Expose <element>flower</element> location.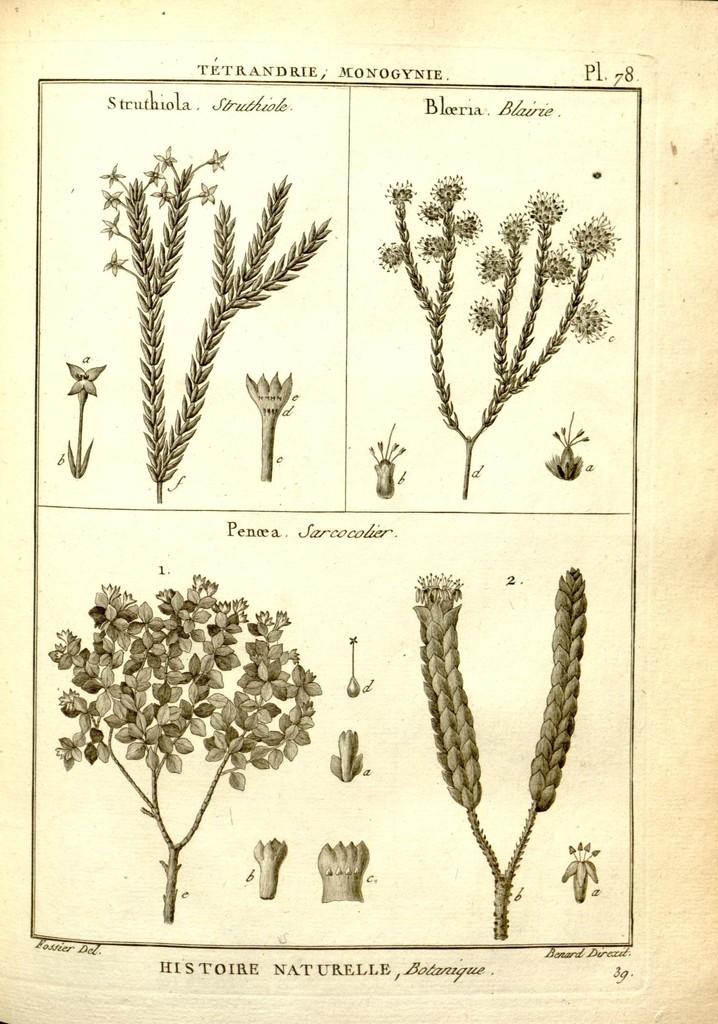
Exposed at 98:182:123:211.
